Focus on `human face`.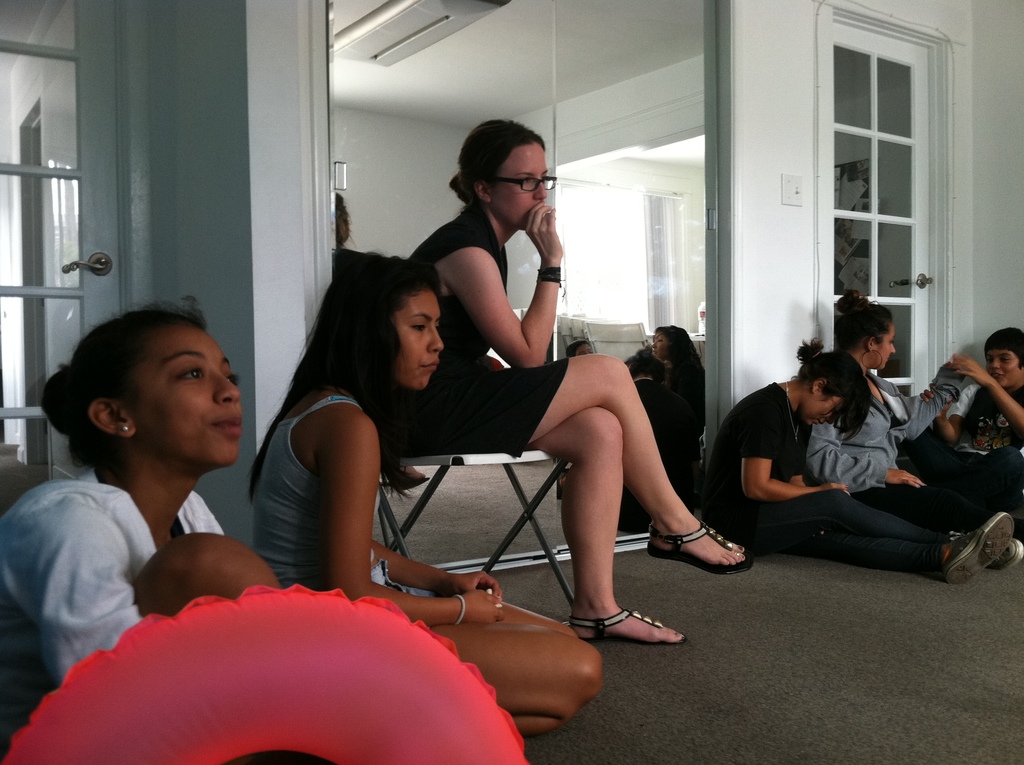
Focused at 990,350,1018,387.
